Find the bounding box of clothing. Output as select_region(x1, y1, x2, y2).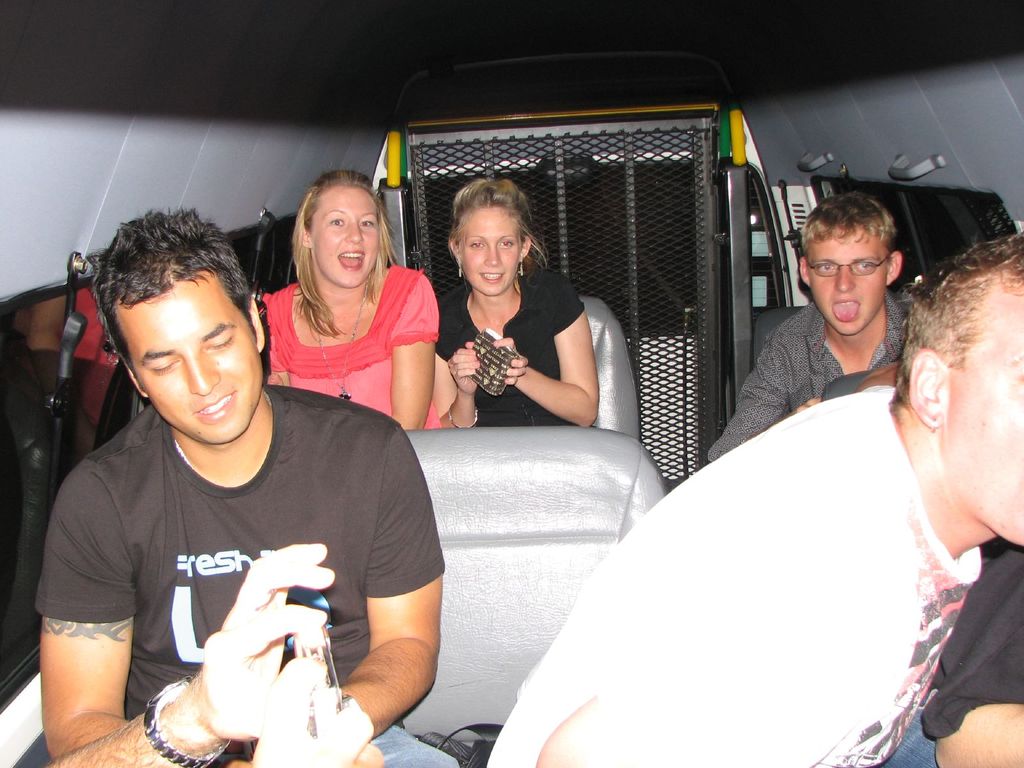
select_region(928, 532, 1023, 736).
